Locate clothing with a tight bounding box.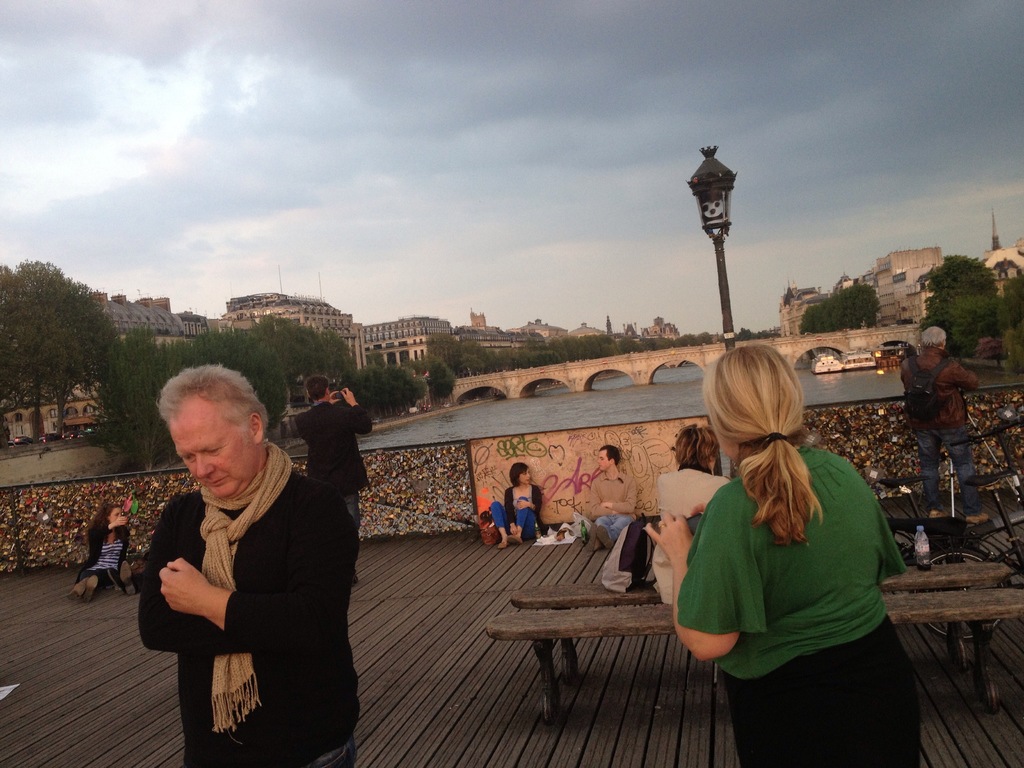
295,400,373,540.
